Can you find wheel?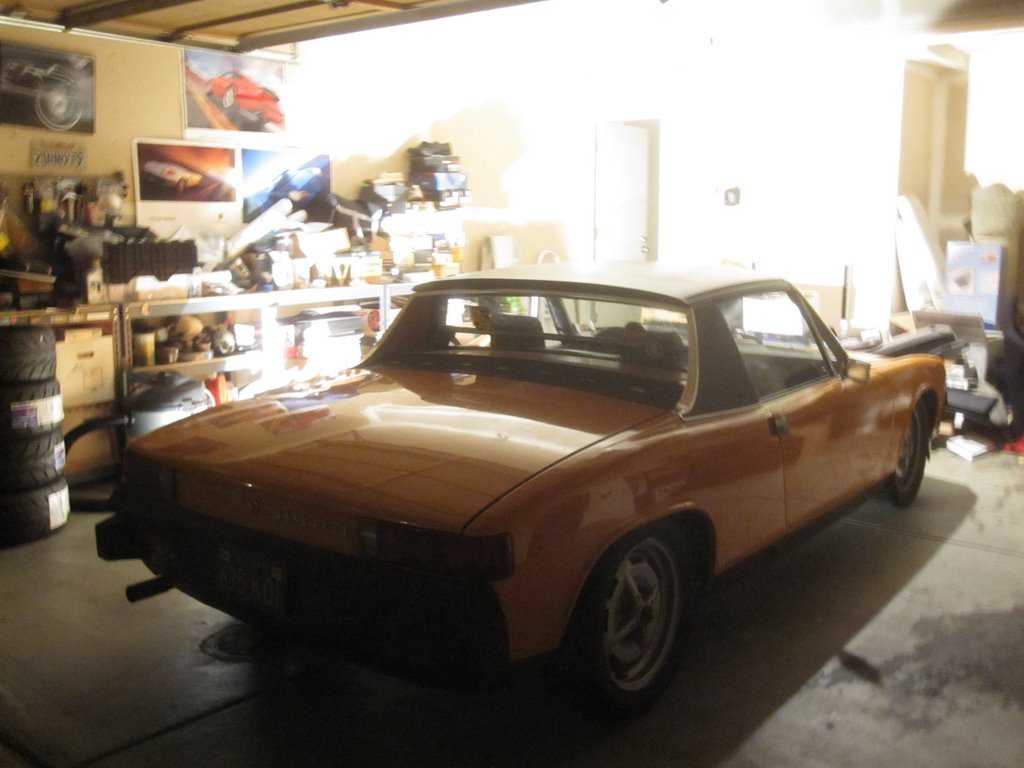
Yes, bounding box: (0, 383, 63, 436).
